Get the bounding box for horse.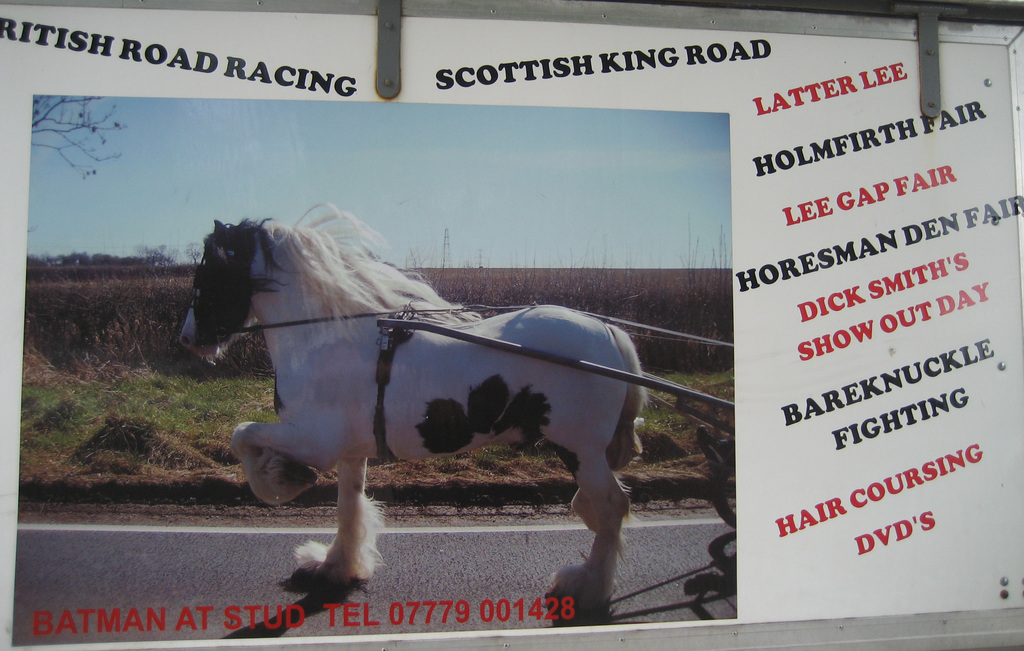
178, 195, 646, 613.
